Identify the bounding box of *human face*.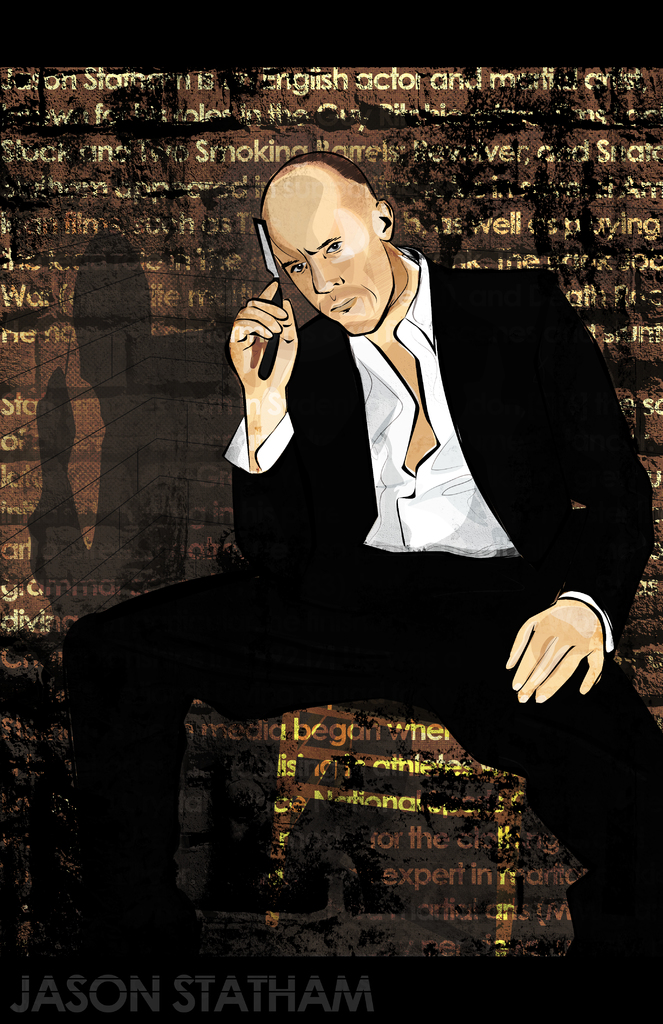
<box>263,174,392,335</box>.
